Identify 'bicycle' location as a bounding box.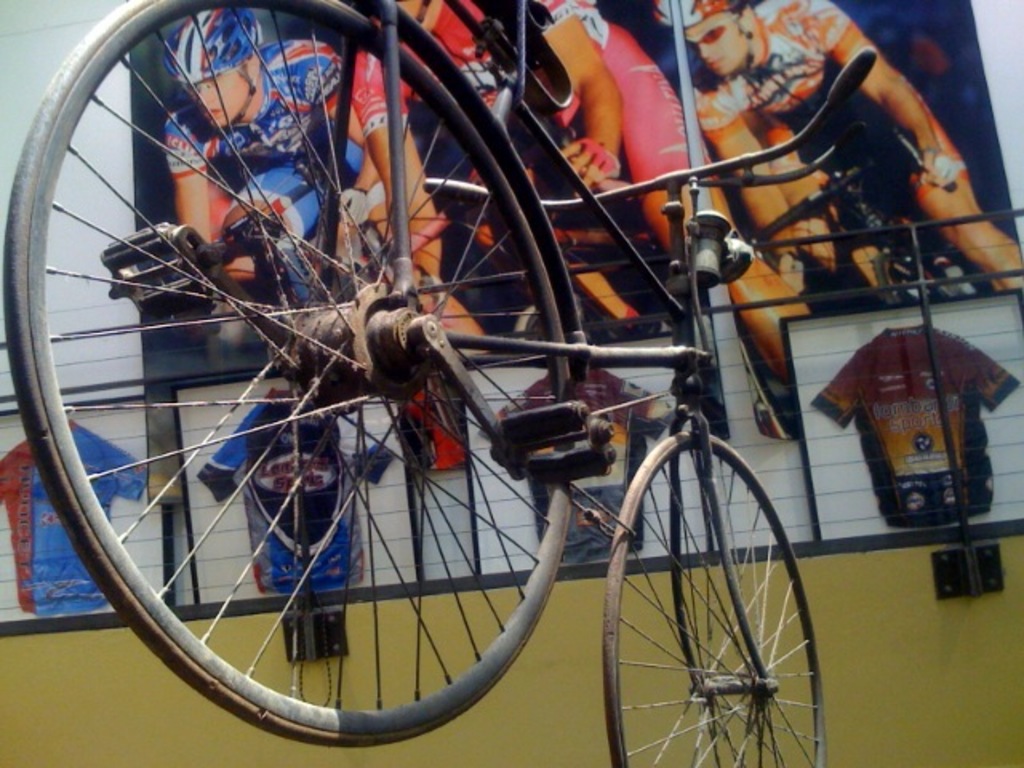
left=0, top=0, right=912, bottom=767.
